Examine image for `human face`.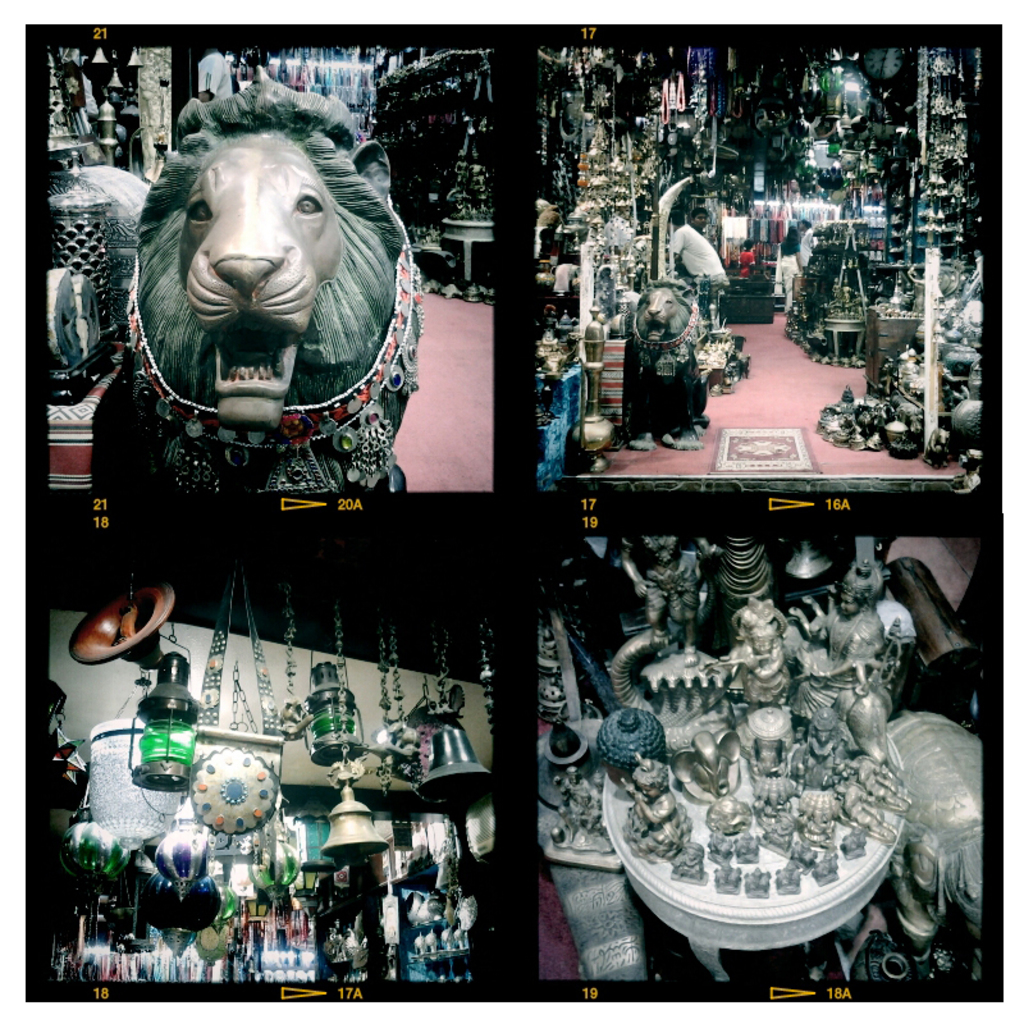
Examination result: [x1=695, y1=210, x2=705, y2=232].
